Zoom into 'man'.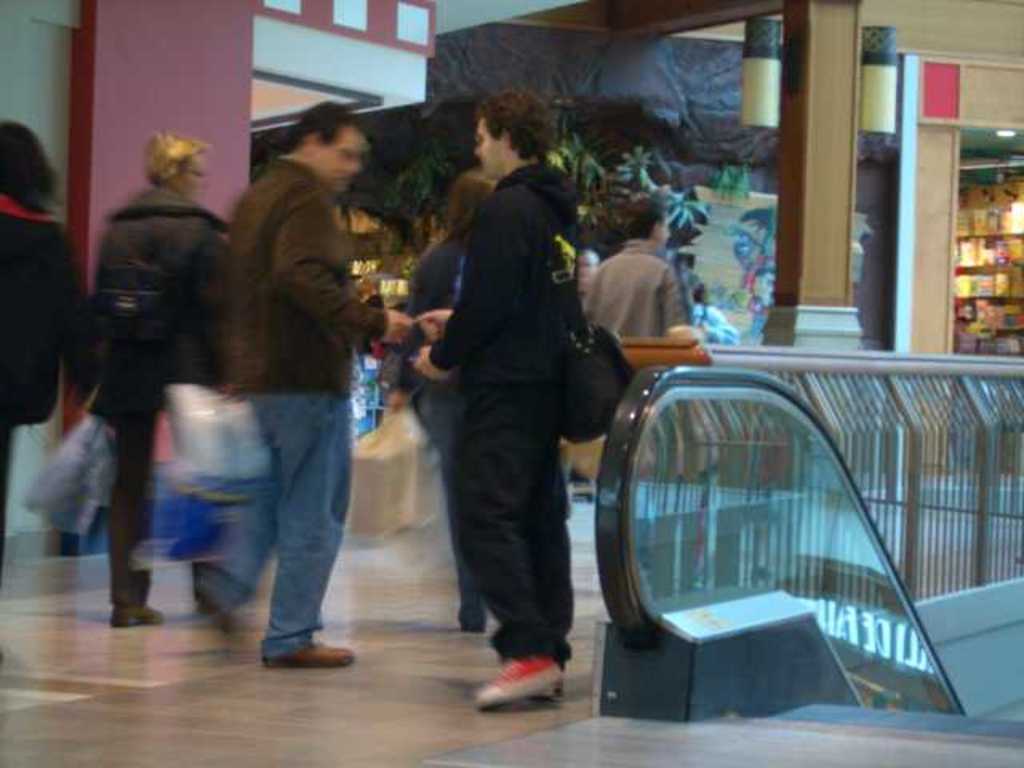
Zoom target: [left=221, top=101, right=427, bottom=664].
